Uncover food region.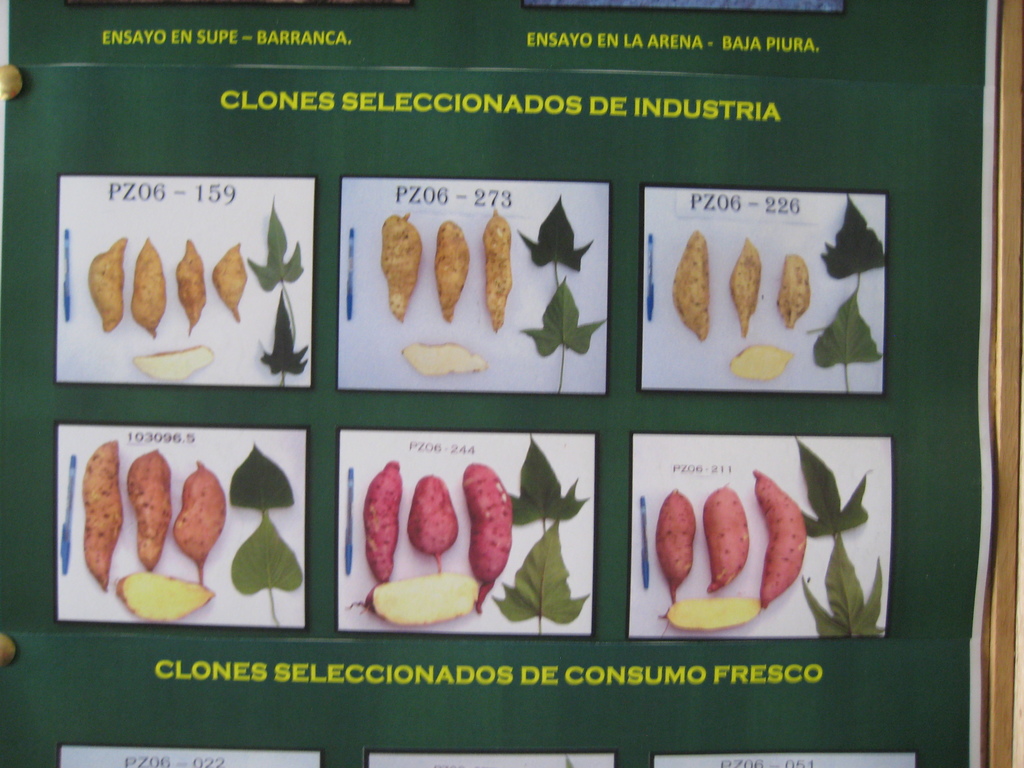
Uncovered: Rect(727, 236, 758, 332).
